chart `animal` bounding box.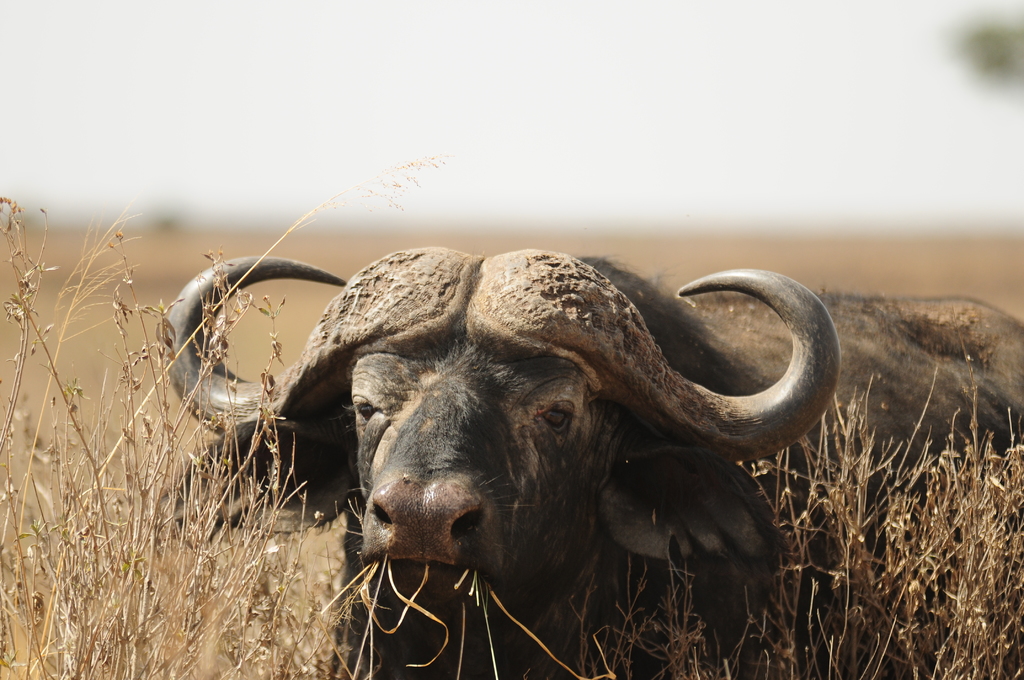
Charted: (x1=155, y1=250, x2=1023, y2=679).
